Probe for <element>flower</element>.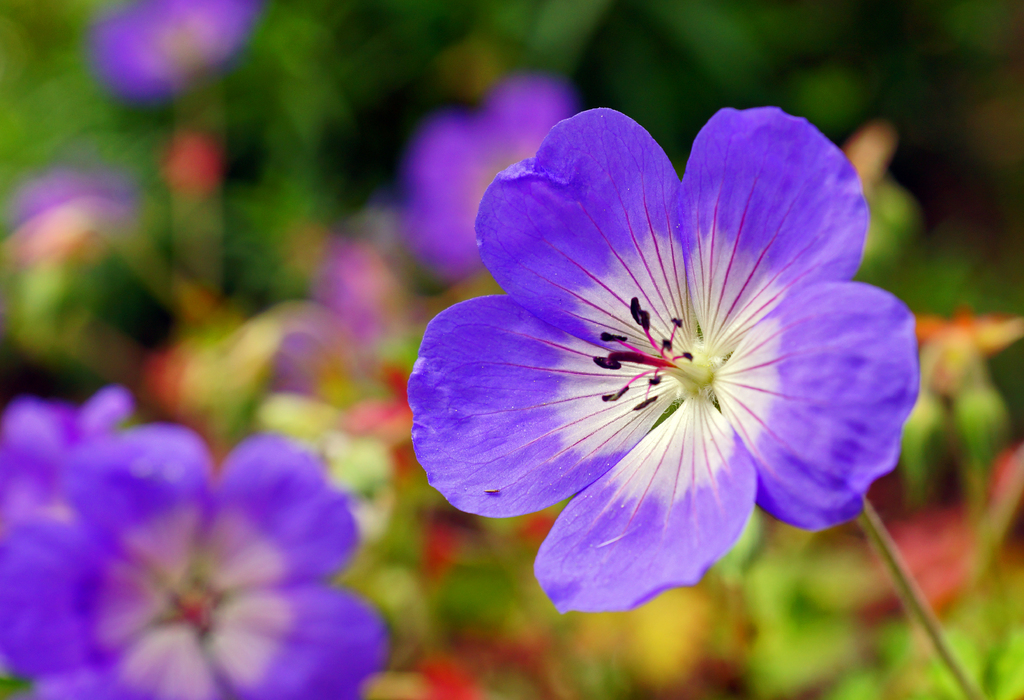
Probe result: 0:170:151:234.
